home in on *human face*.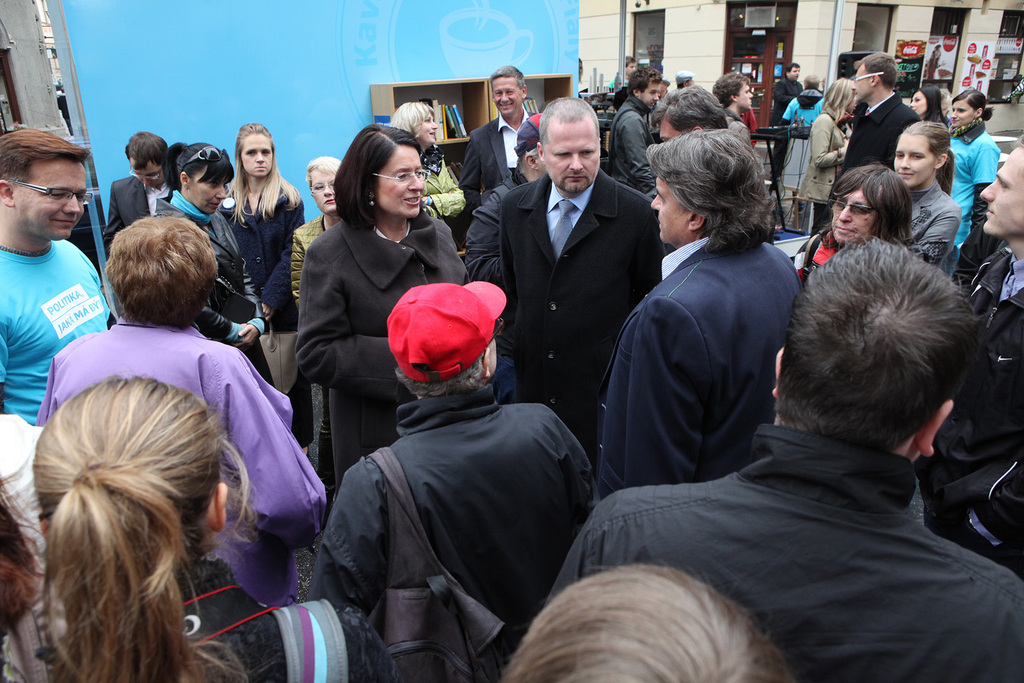
Homed in at 950 100 975 128.
